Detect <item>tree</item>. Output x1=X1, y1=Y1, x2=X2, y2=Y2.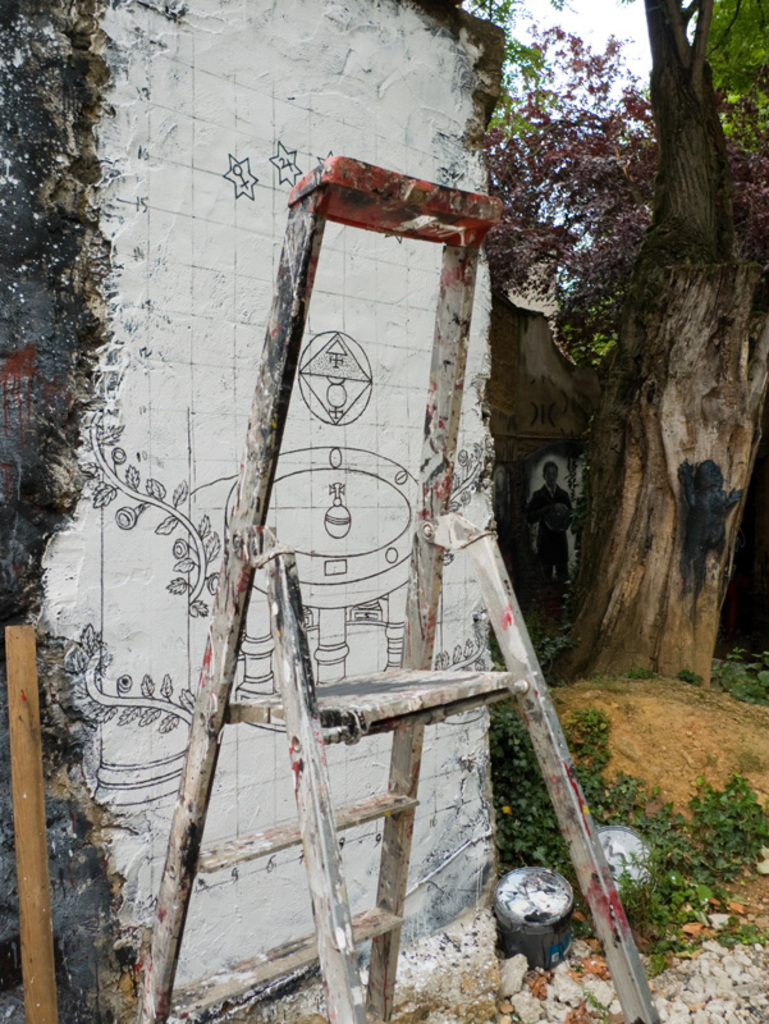
x1=480, y1=0, x2=768, y2=338.
